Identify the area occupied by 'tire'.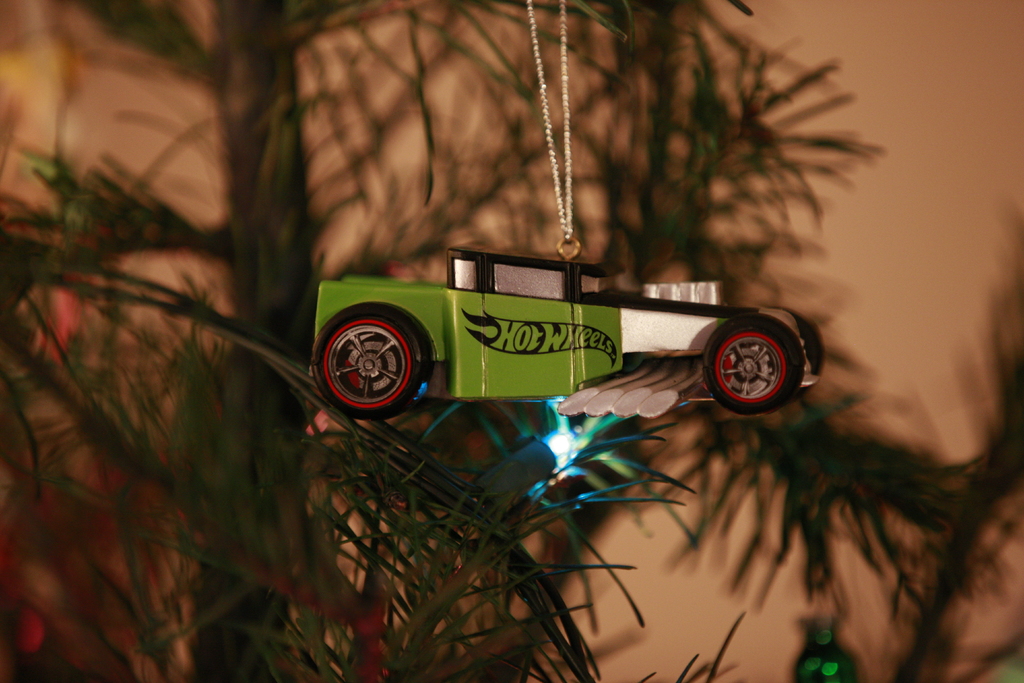
Area: (323,296,436,425).
